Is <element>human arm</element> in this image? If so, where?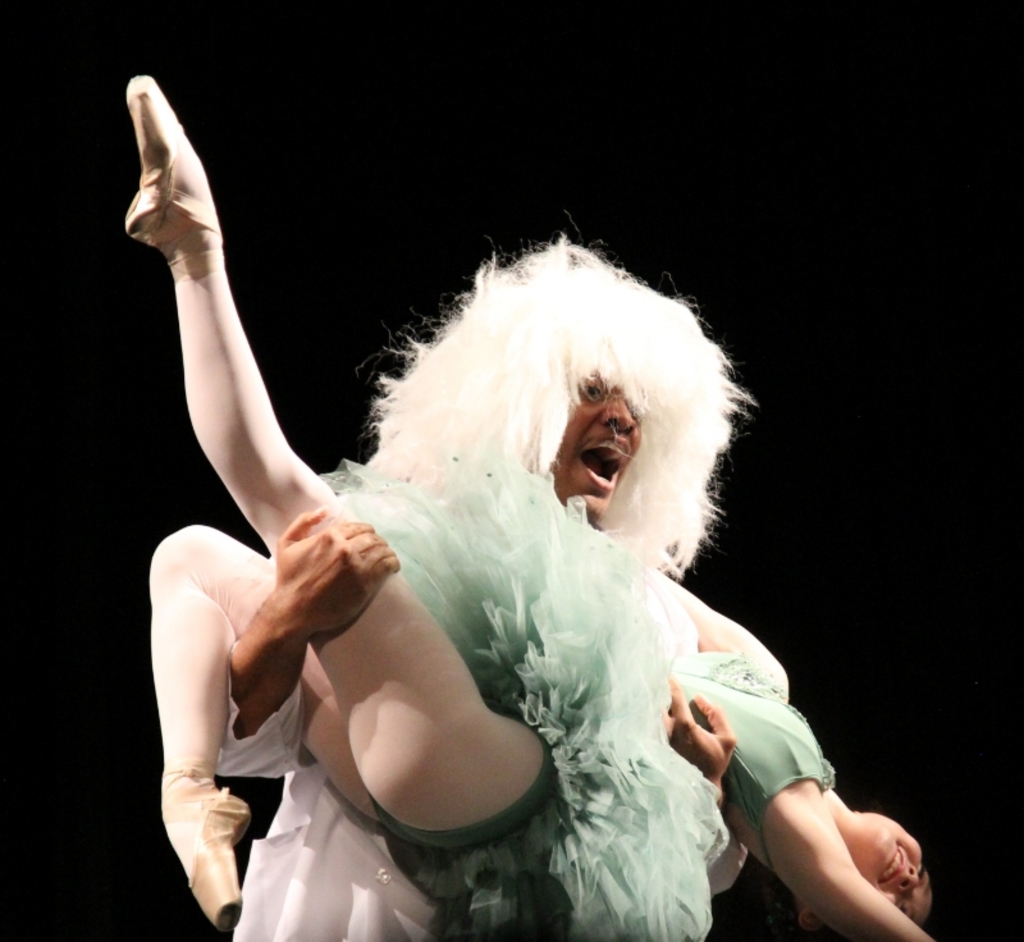
Yes, at <box>657,669,753,902</box>.
